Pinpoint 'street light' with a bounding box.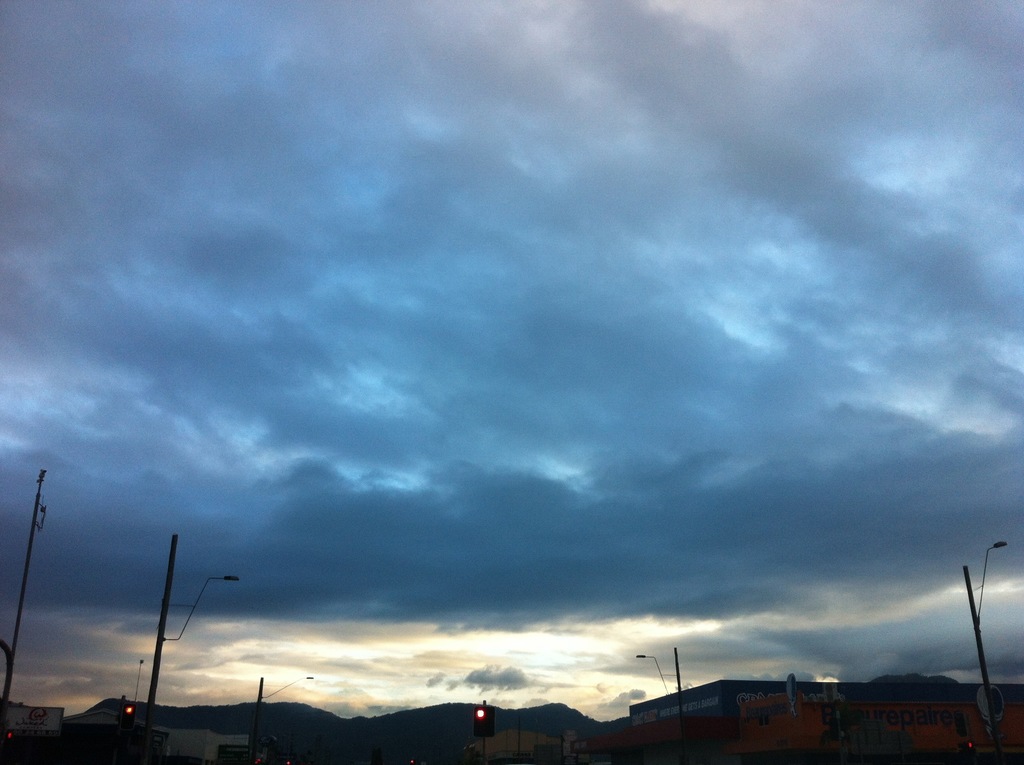
BBox(250, 670, 322, 764).
